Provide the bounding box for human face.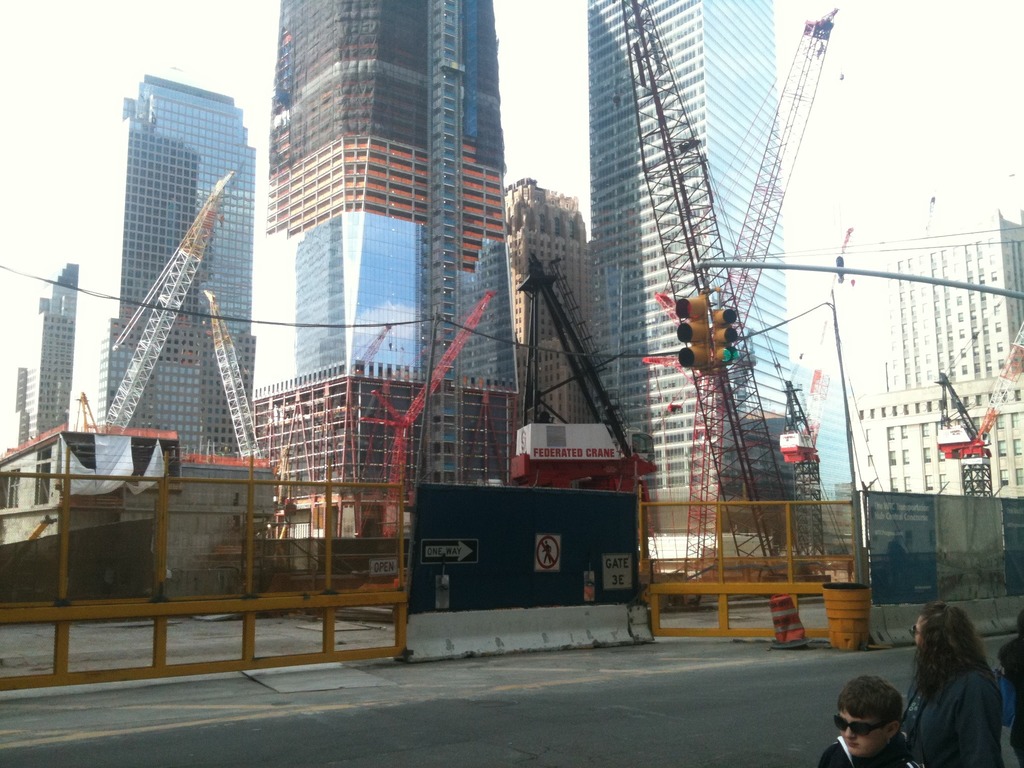
locate(837, 713, 890, 758).
